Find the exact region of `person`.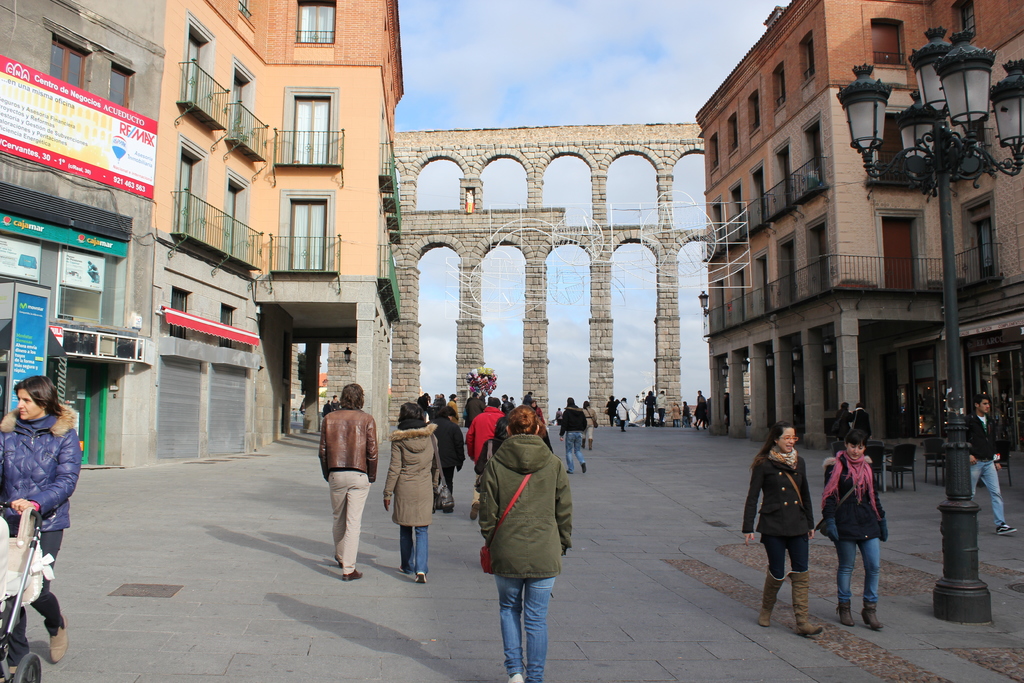
Exact region: <region>742, 420, 822, 638</region>.
